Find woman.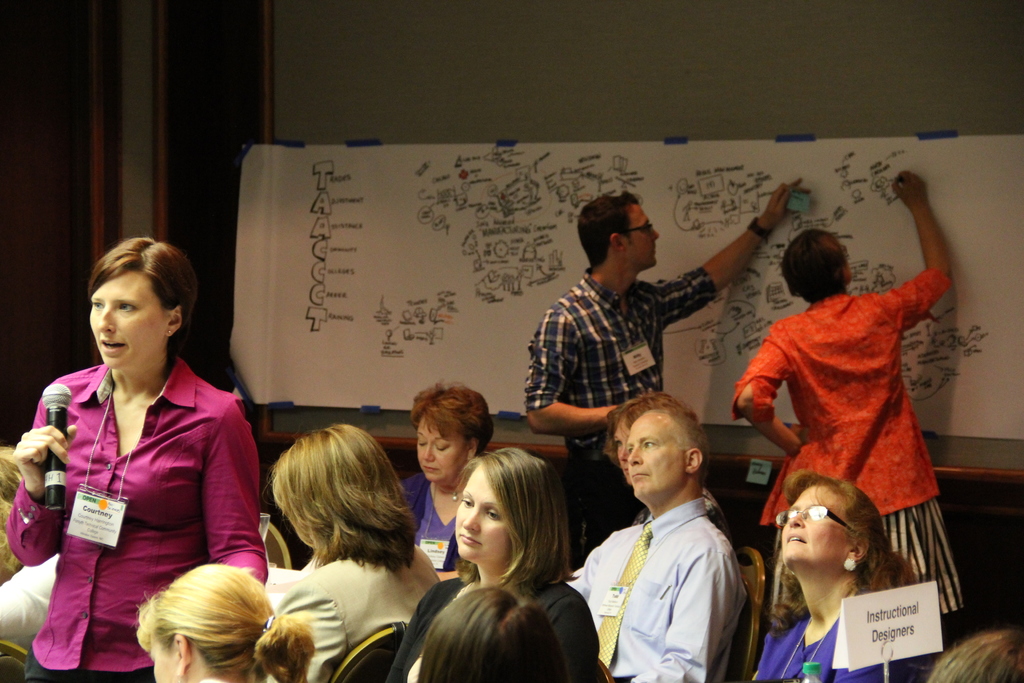
rect(741, 471, 932, 682).
